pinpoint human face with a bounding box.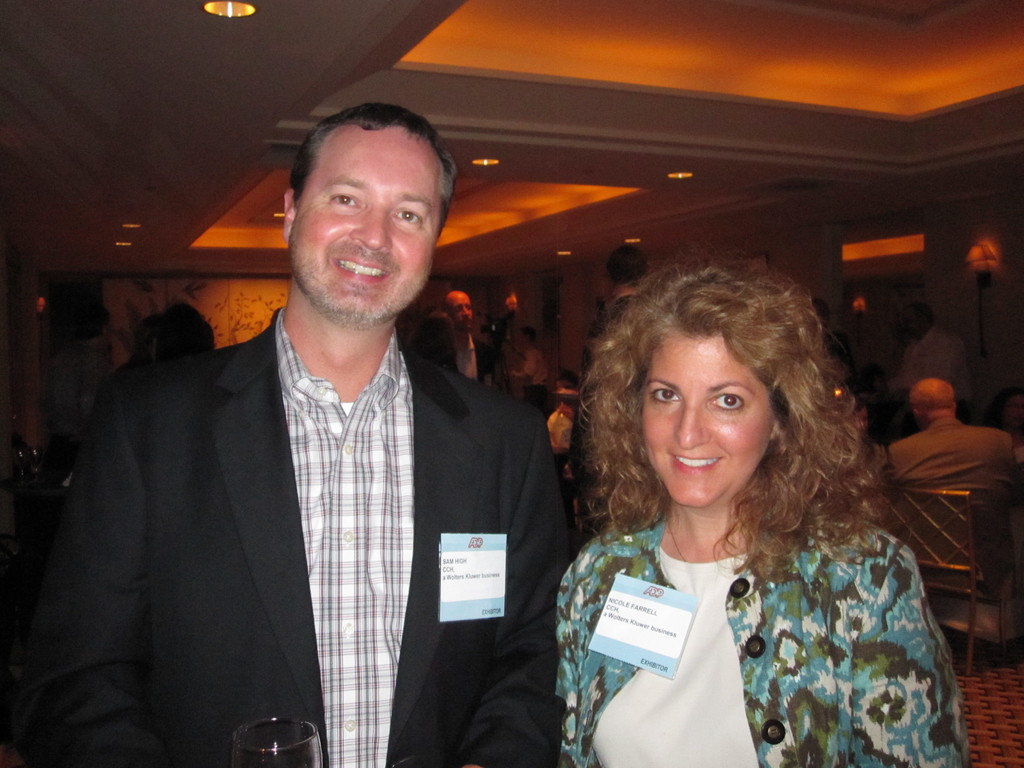
bbox=(448, 294, 477, 330).
